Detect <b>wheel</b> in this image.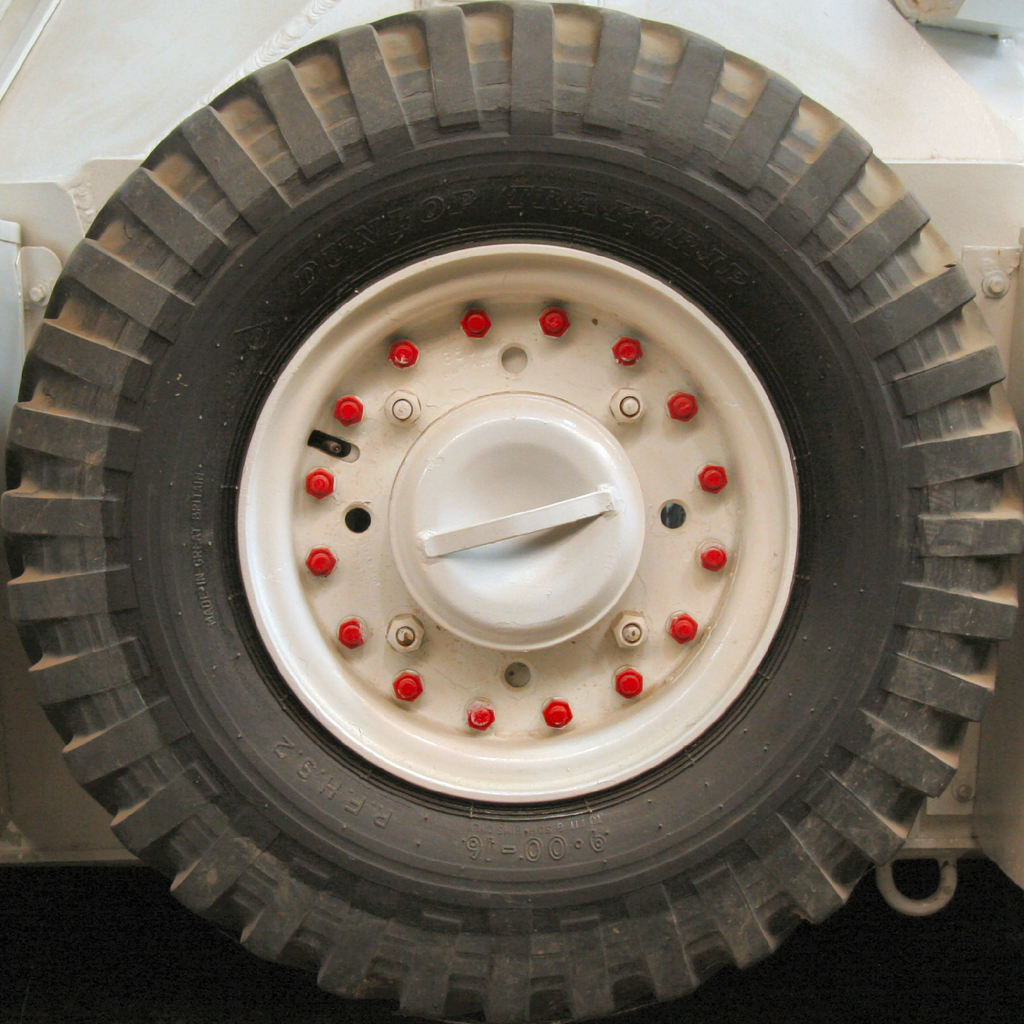
Detection: Rect(0, 0, 1023, 1023).
